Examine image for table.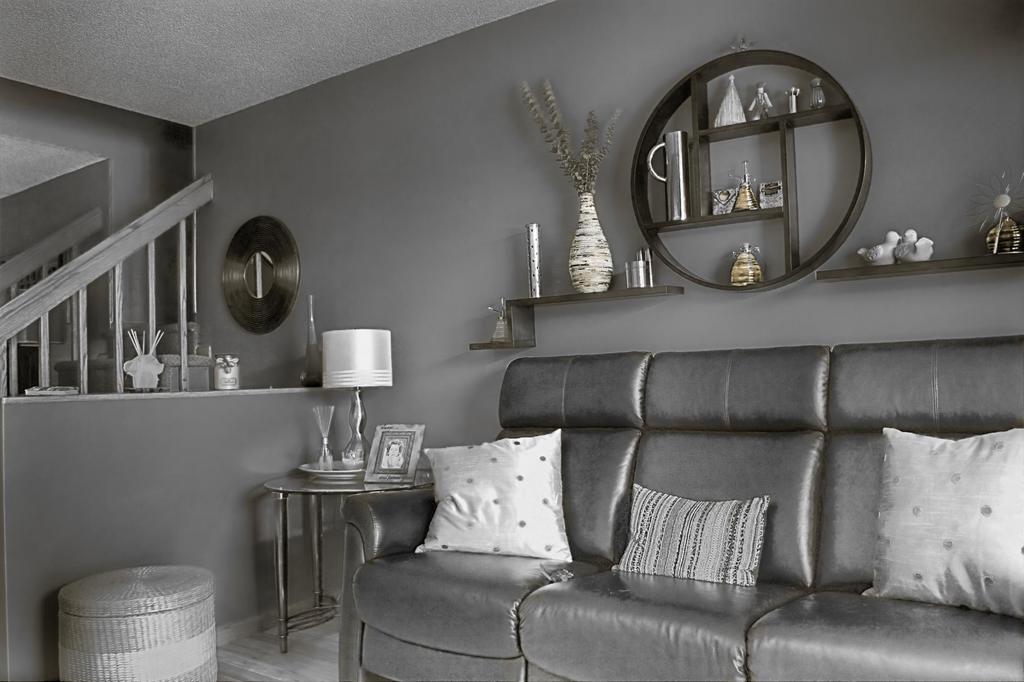
Examination result: box=[230, 451, 412, 647].
